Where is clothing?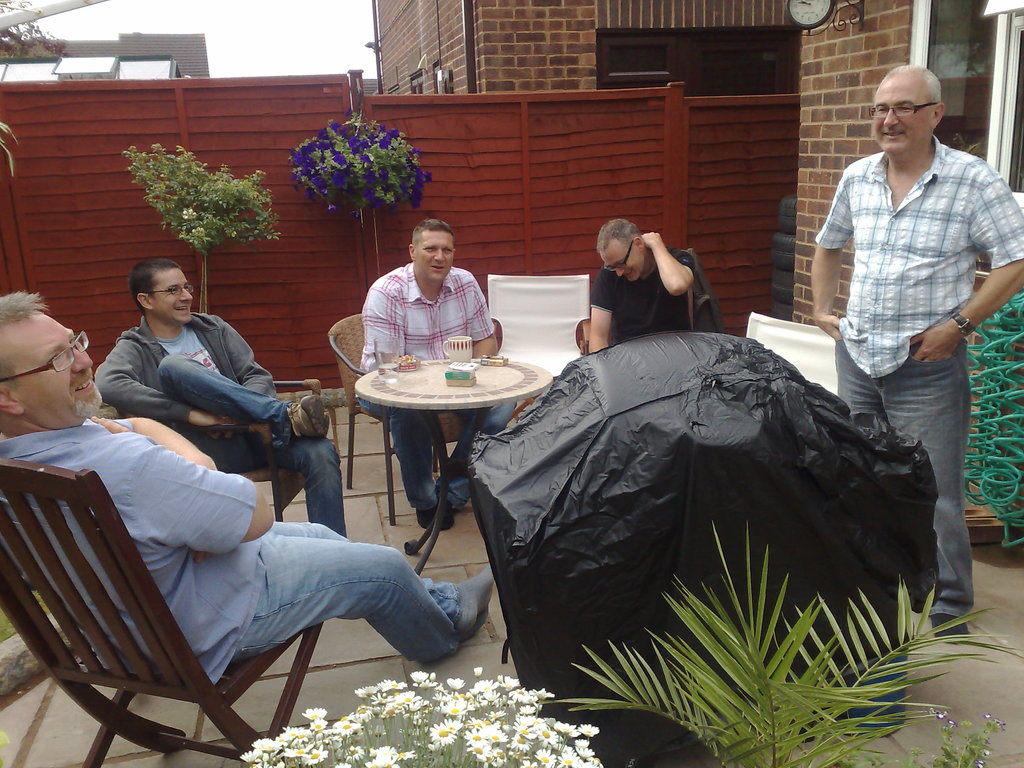
bbox(586, 248, 696, 342).
